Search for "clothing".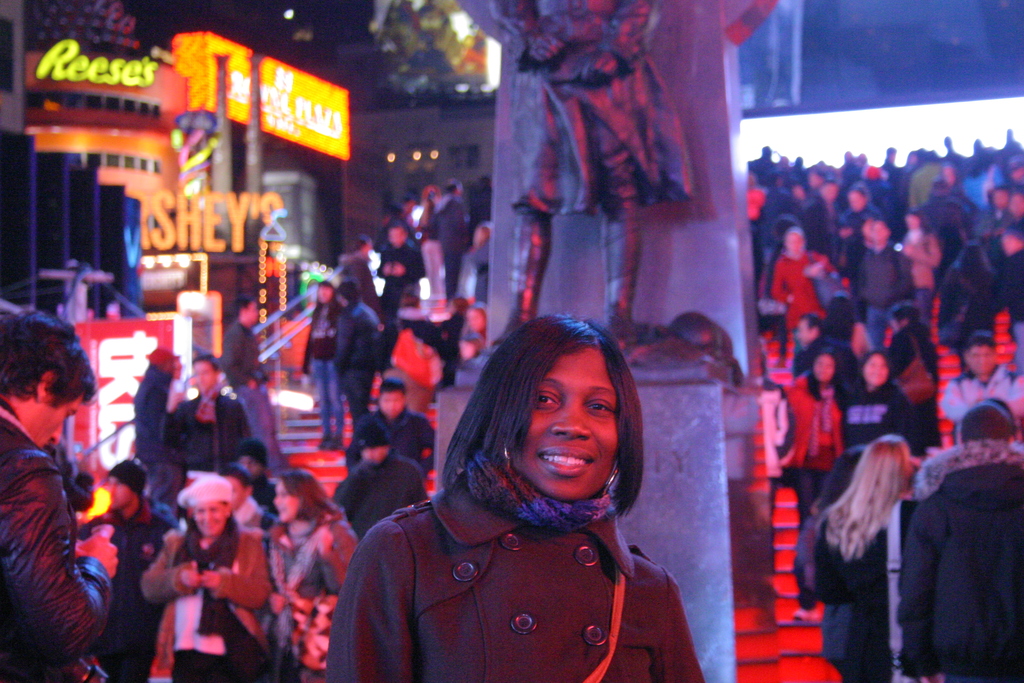
Found at BBox(333, 456, 420, 529).
